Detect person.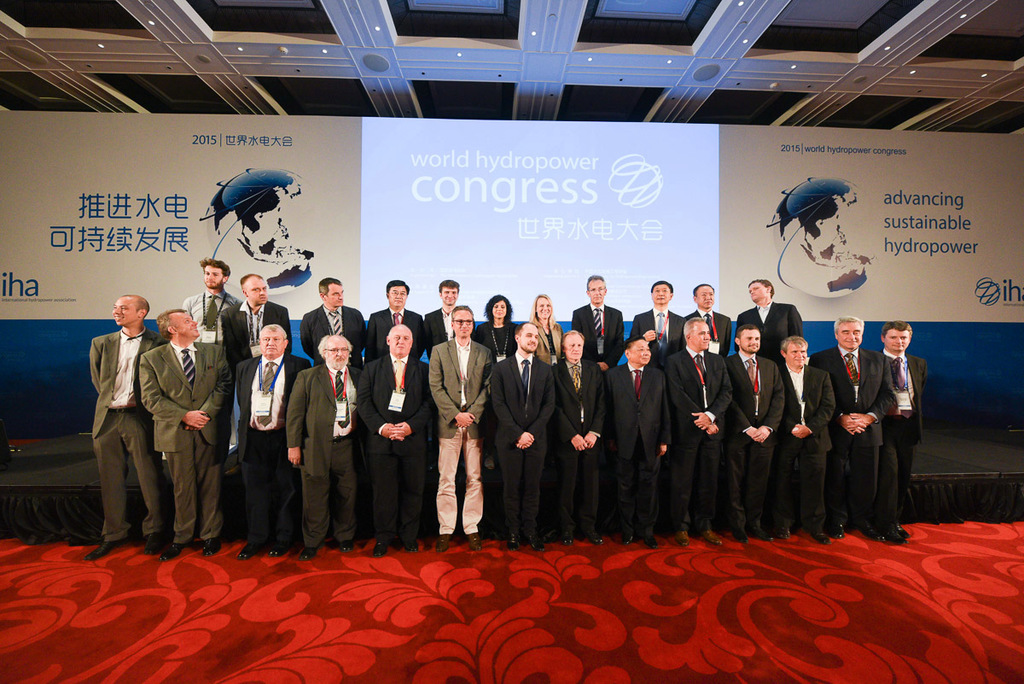
Detected at left=87, top=295, right=170, bottom=562.
